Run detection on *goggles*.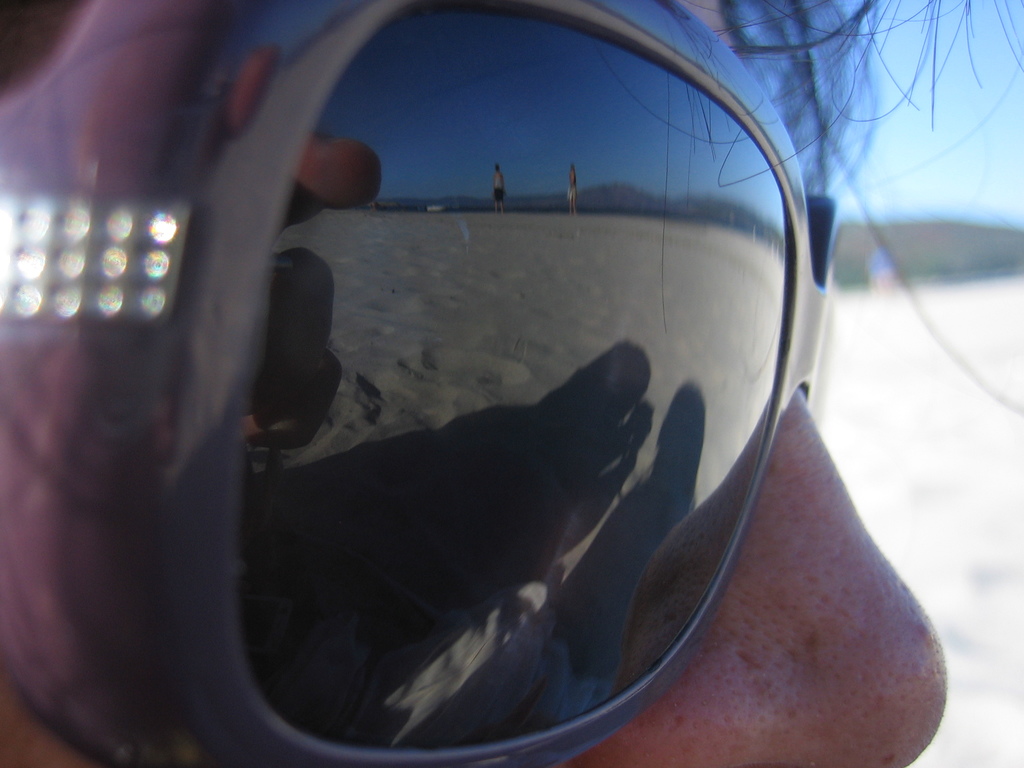
Result: crop(57, 29, 917, 767).
